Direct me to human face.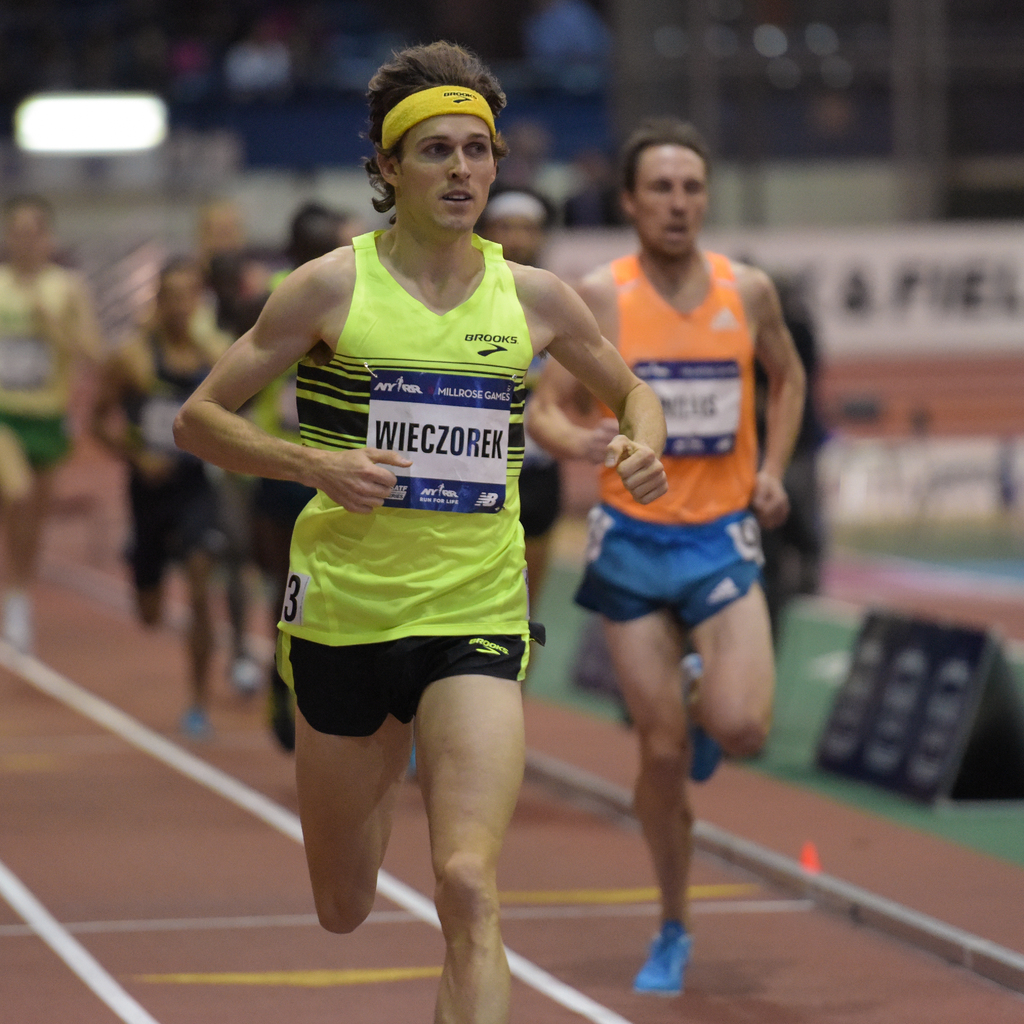
Direction: bbox(145, 269, 198, 332).
